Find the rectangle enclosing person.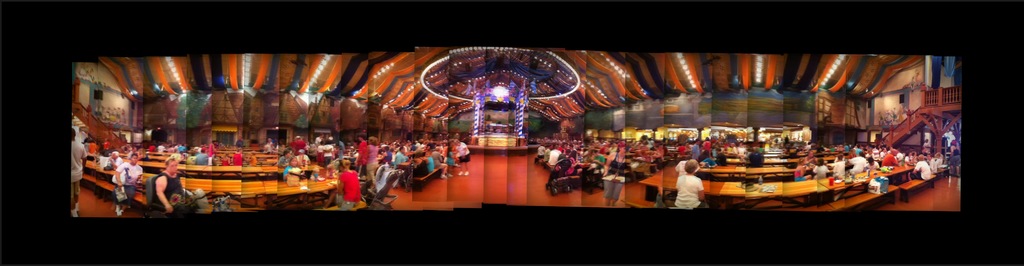
[left=673, top=155, right=703, bottom=208].
